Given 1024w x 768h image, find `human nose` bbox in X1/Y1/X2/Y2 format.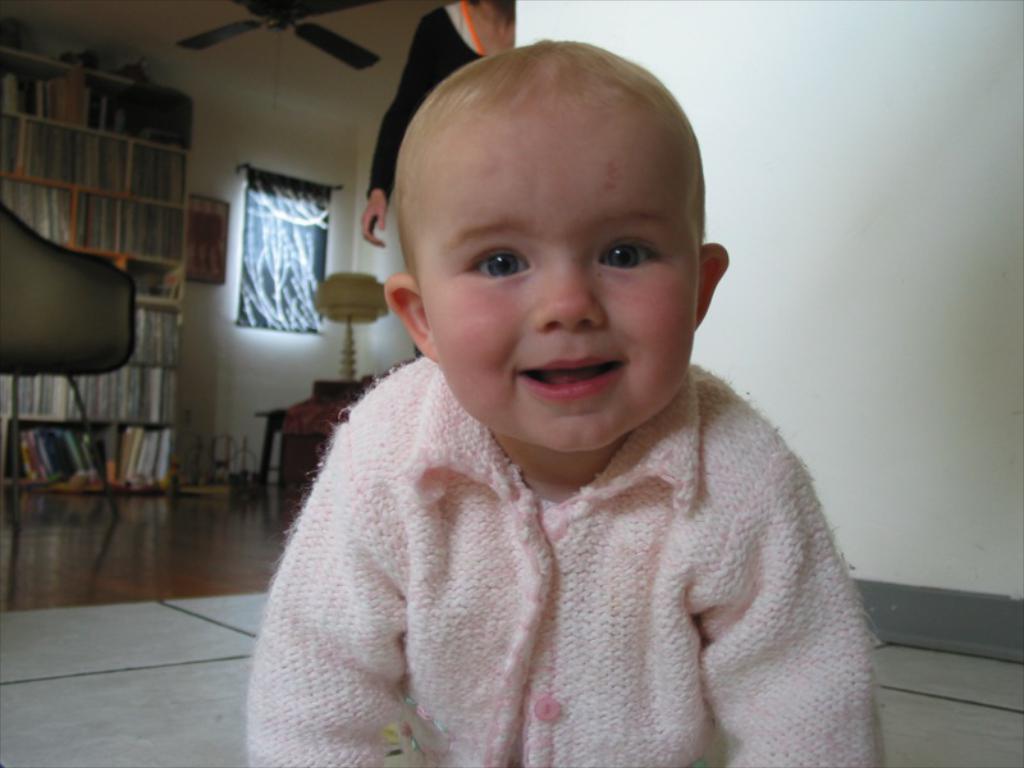
529/247/607/339.
